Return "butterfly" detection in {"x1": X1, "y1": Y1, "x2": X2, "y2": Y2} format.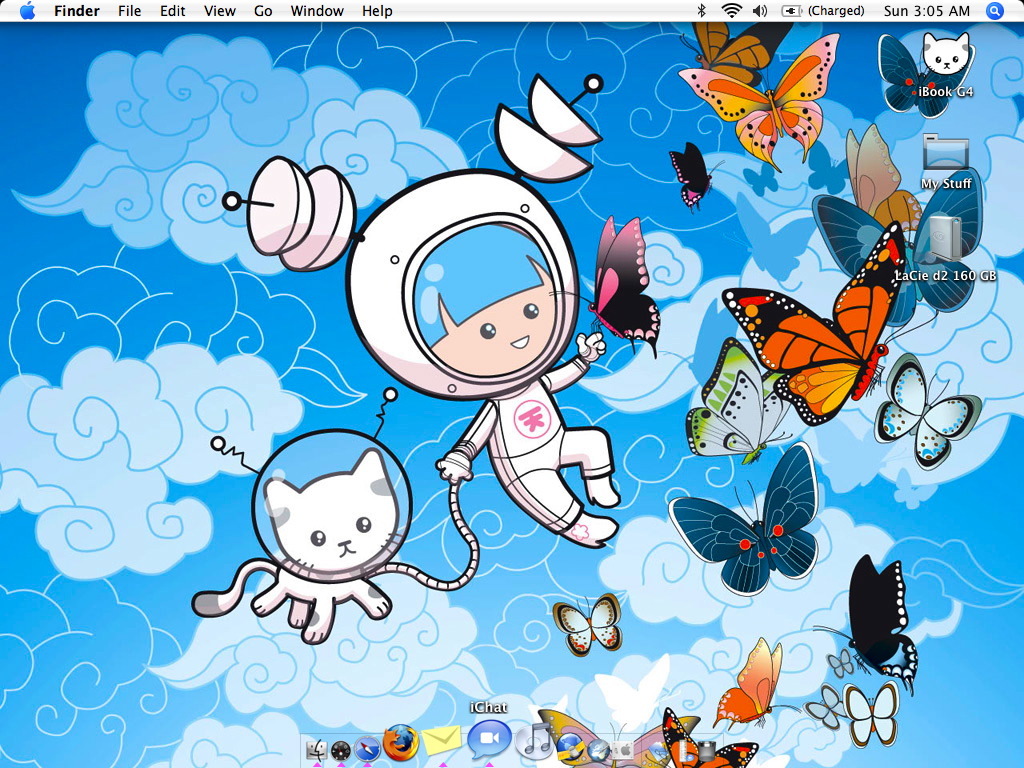
{"x1": 843, "y1": 680, "x2": 897, "y2": 748}.
